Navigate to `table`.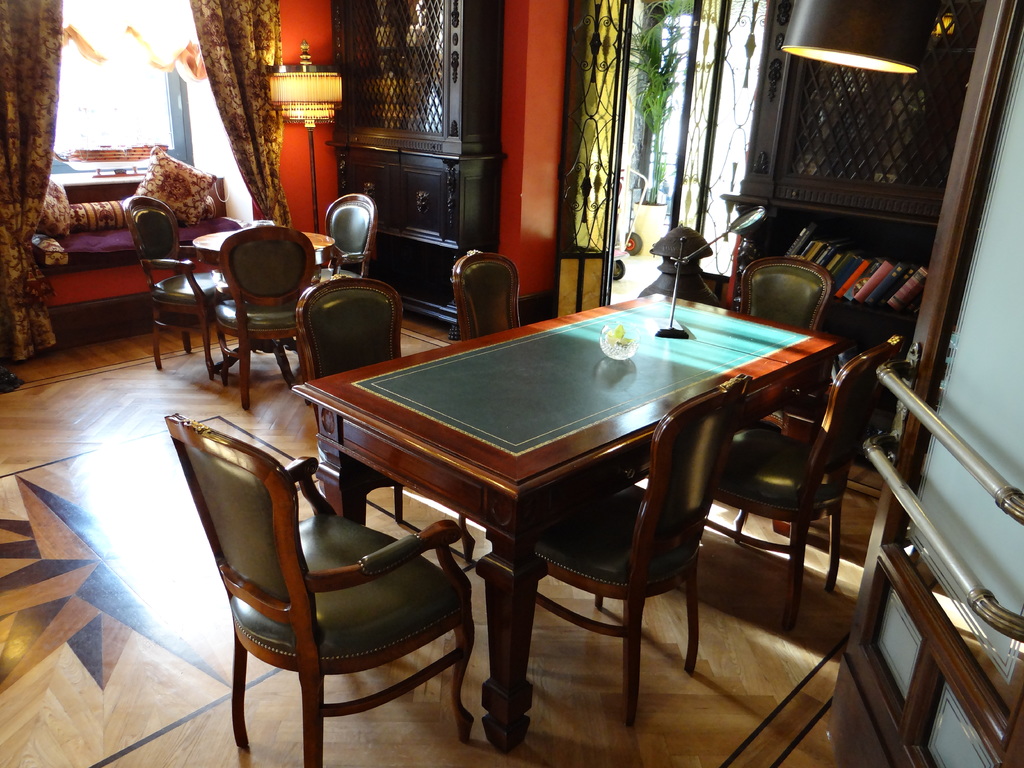
Navigation target: {"left": 193, "top": 225, "right": 337, "bottom": 376}.
